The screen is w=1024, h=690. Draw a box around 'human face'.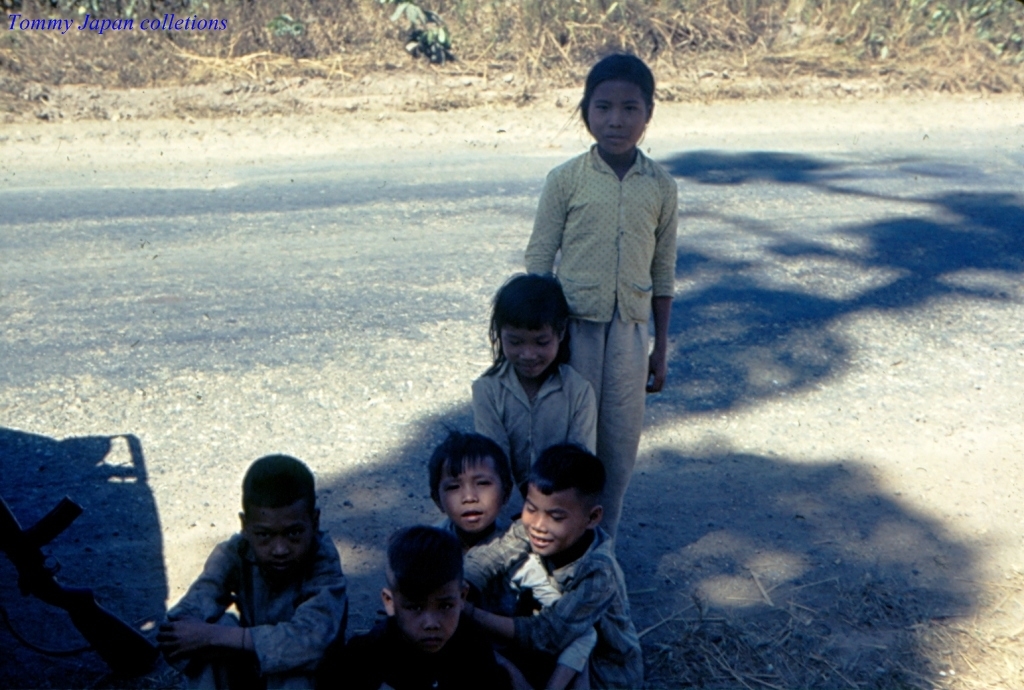
<box>501,321,559,376</box>.
